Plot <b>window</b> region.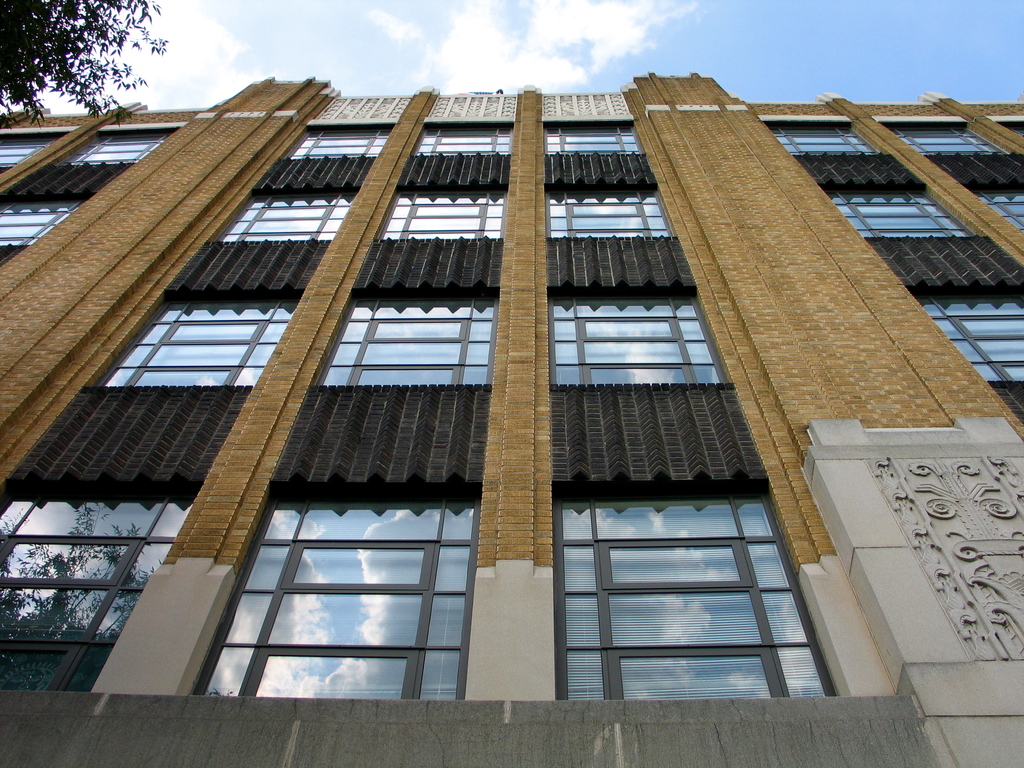
Plotted at crop(285, 122, 396, 158).
